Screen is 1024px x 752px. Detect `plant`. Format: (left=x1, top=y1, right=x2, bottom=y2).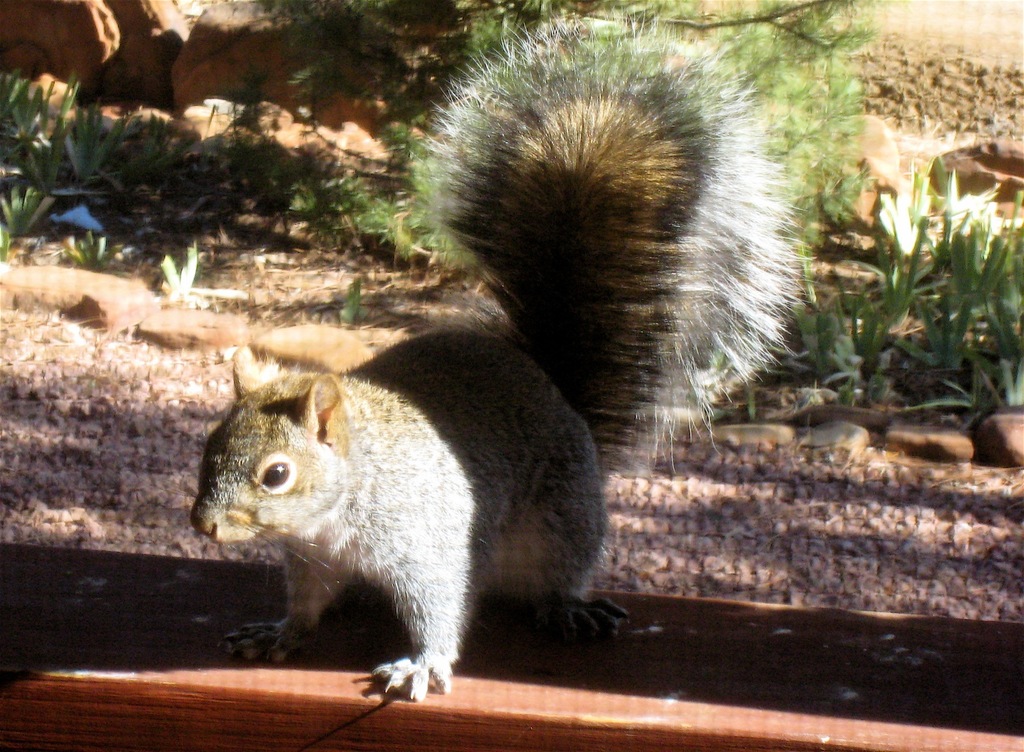
(left=341, top=278, right=371, bottom=325).
